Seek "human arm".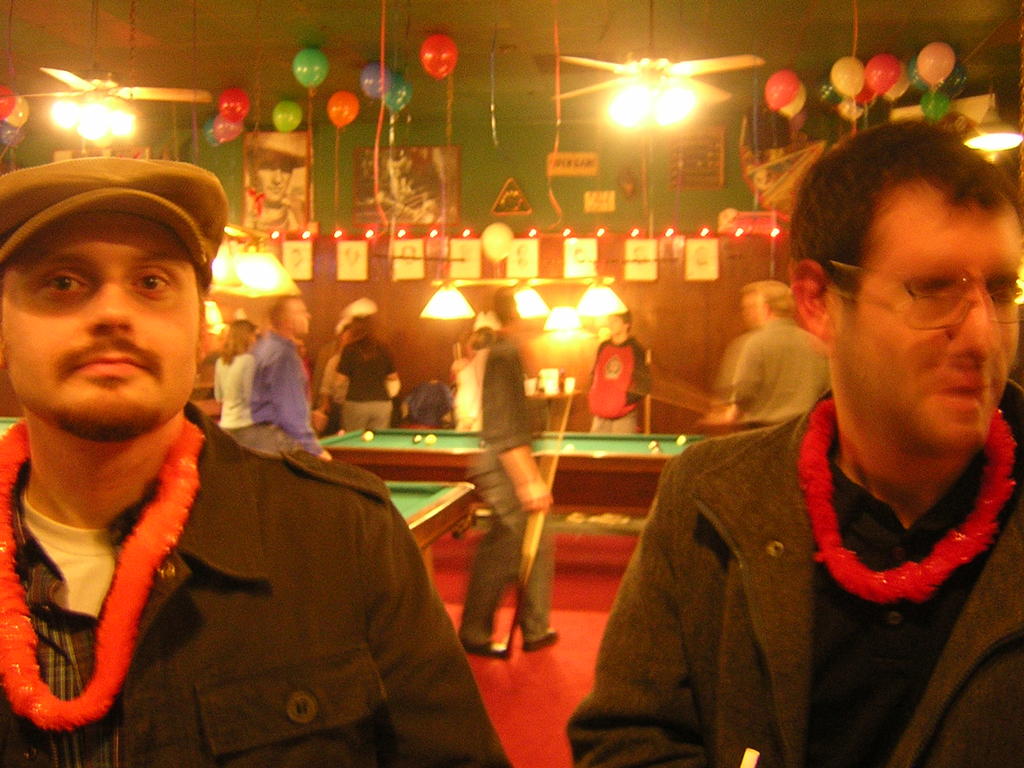
crop(211, 352, 232, 408).
